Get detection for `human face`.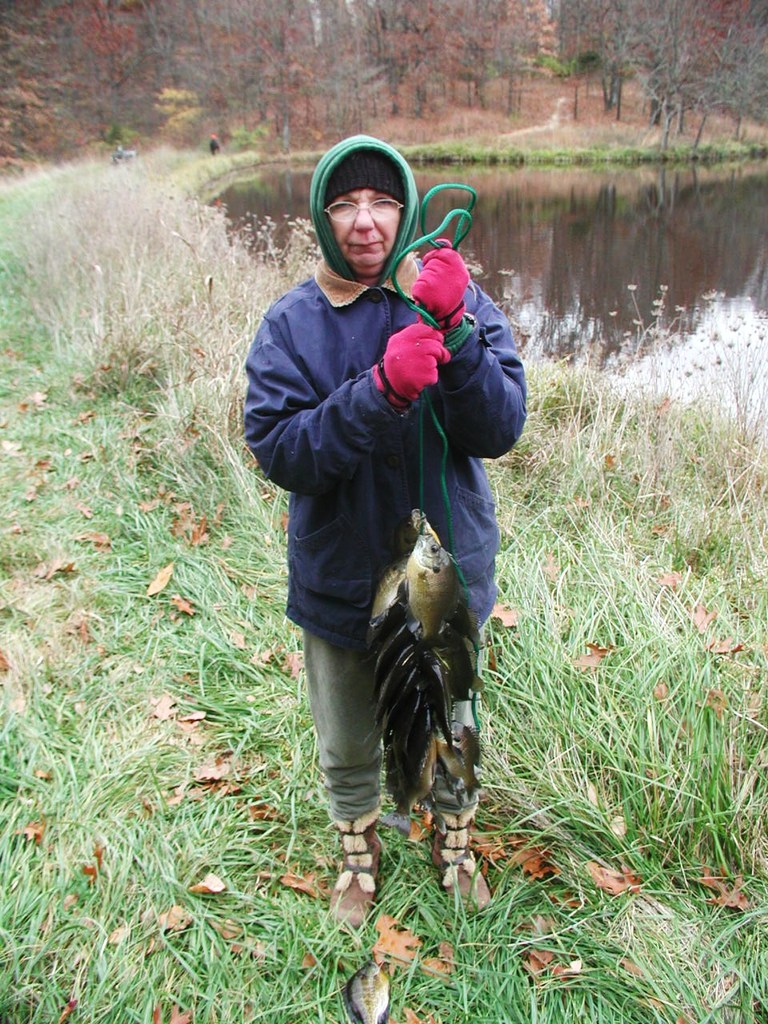
Detection: (323,187,402,269).
